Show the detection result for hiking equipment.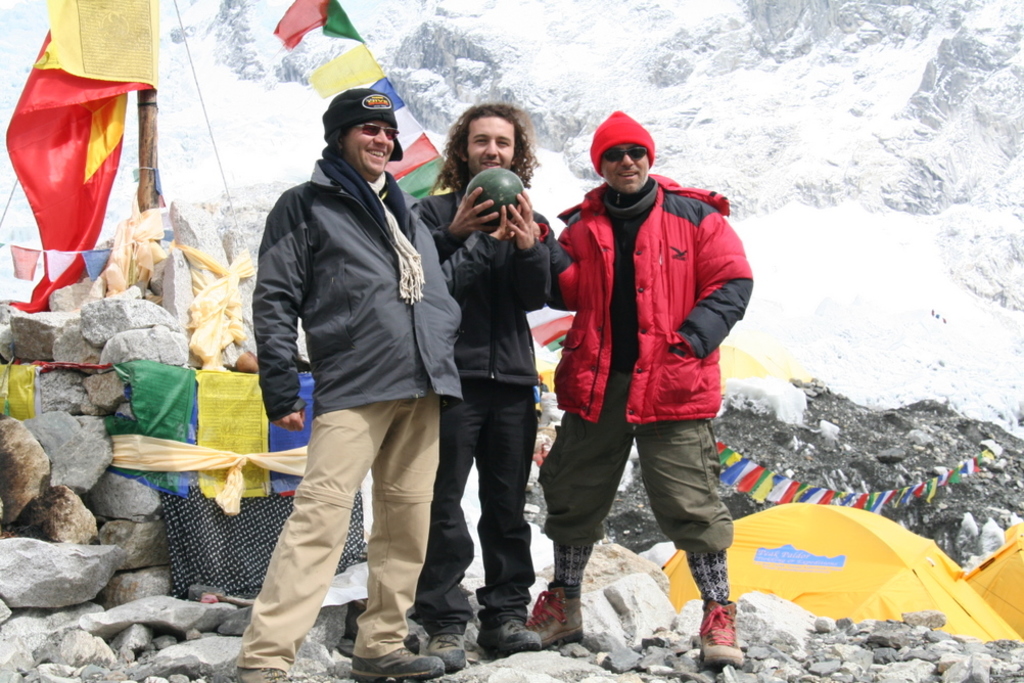
<bbox>967, 520, 1023, 644</bbox>.
